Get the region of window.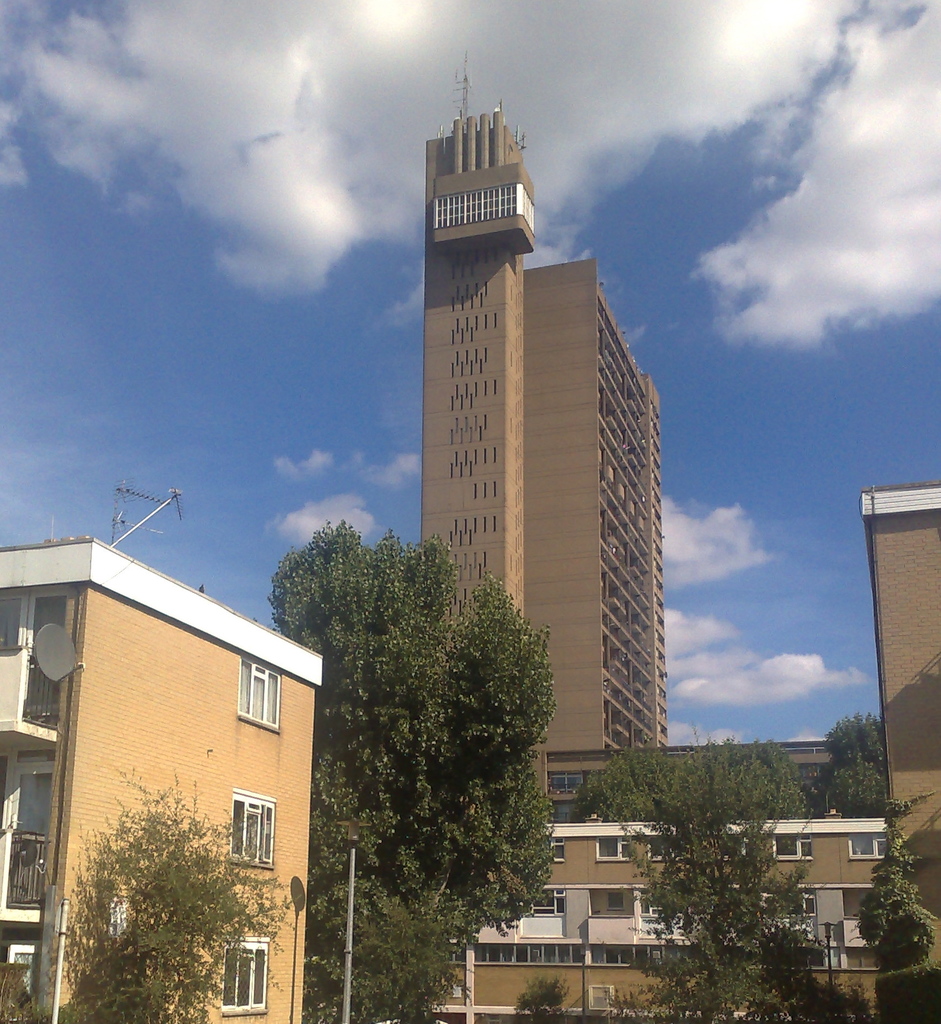
left=648, top=840, right=682, bottom=858.
